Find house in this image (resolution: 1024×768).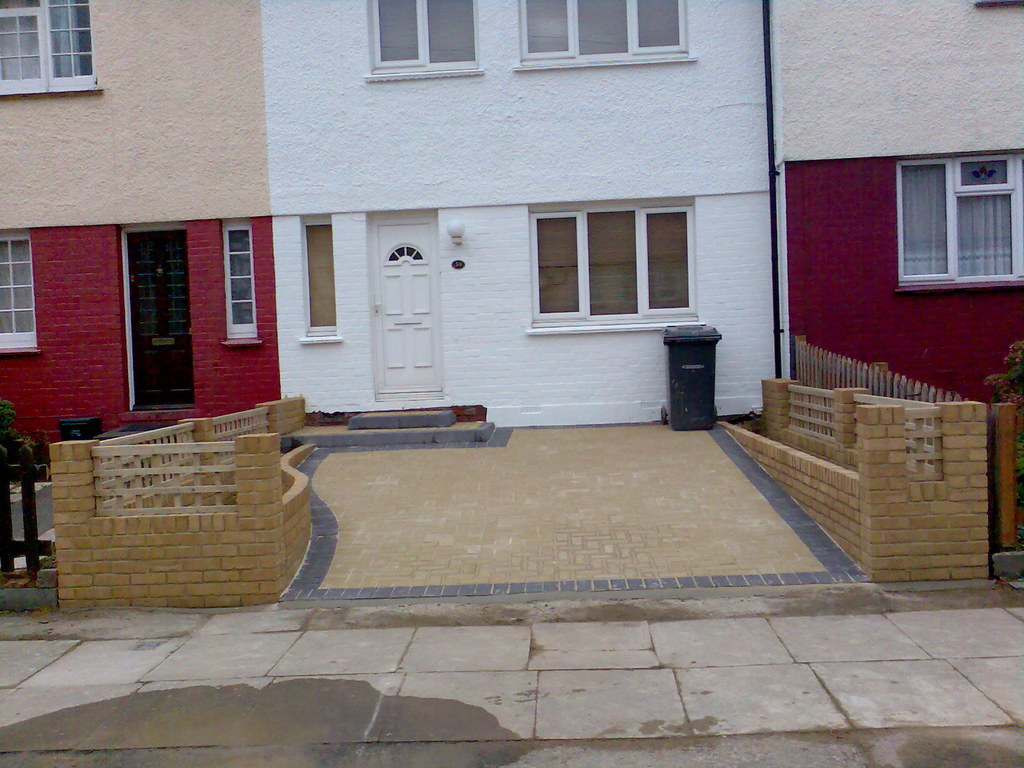
{"x1": 771, "y1": 0, "x2": 1023, "y2": 410}.
